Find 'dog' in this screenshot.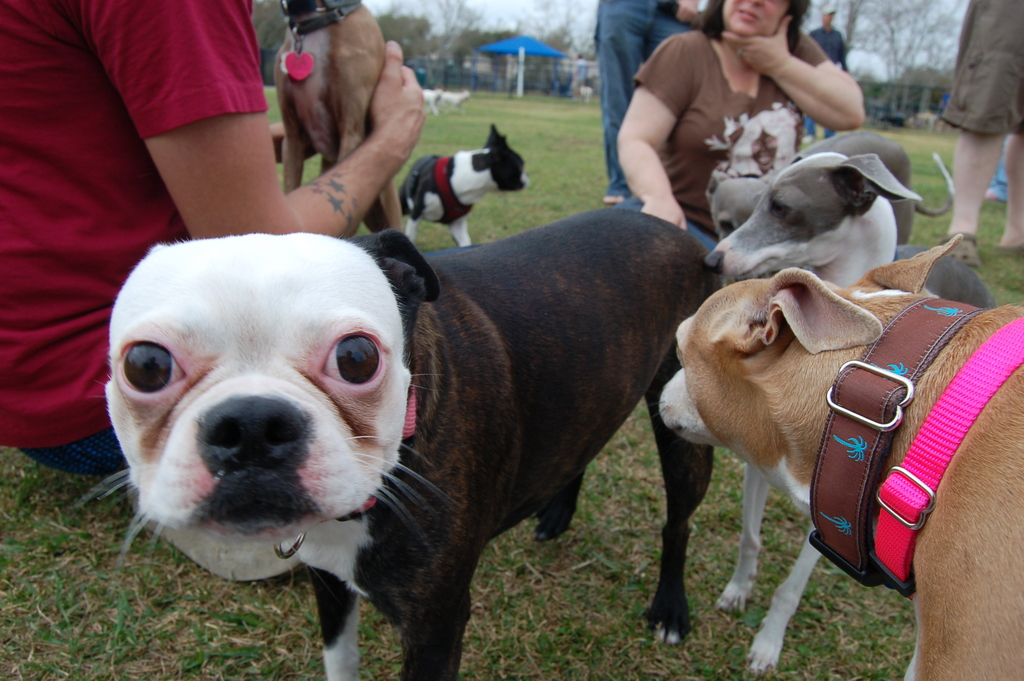
The bounding box for 'dog' is 661,231,1023,680.
